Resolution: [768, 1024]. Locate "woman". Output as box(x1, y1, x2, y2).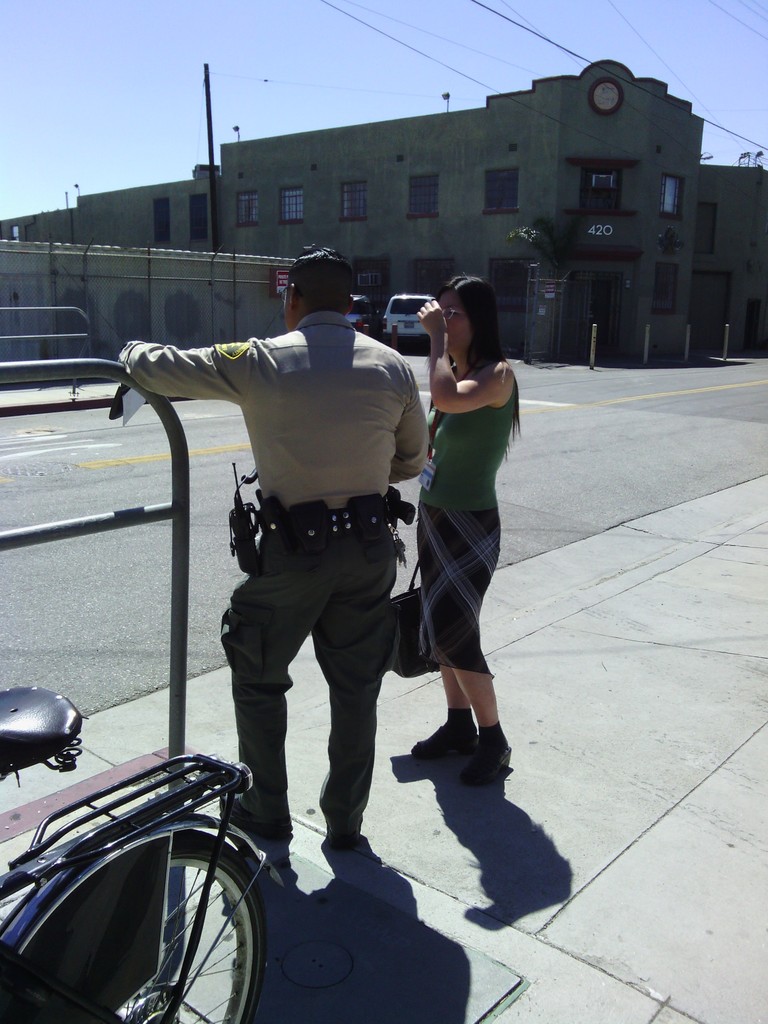
box(398, 266, 533, 792).
